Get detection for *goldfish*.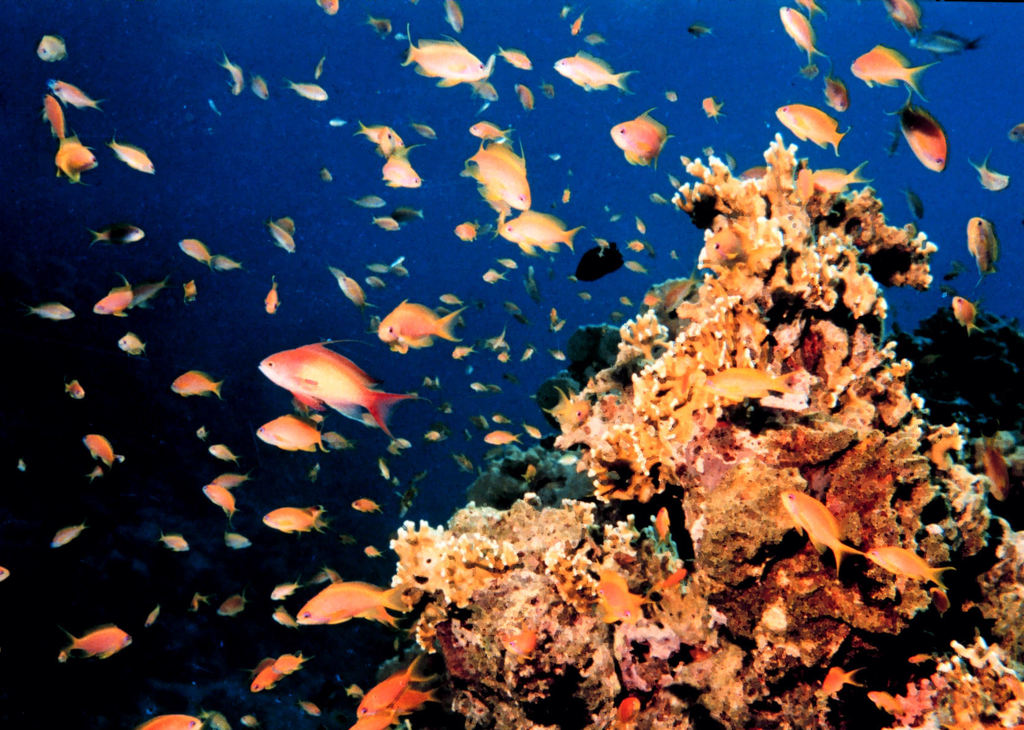
Detection: x1=388, y1=203, x2=424, y2=218.
